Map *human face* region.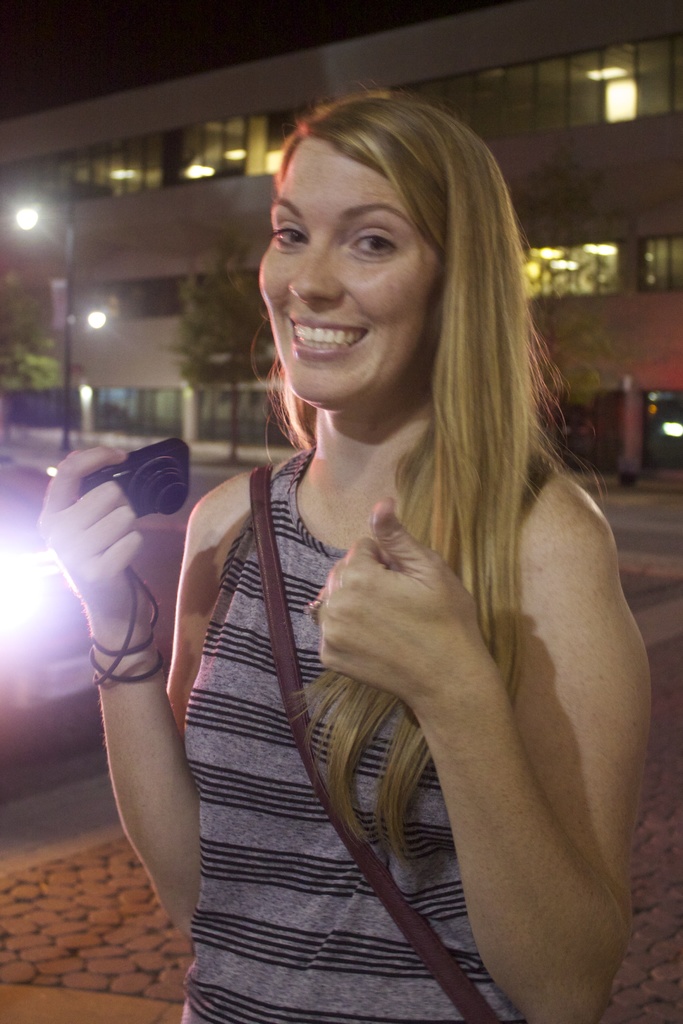
Mapped to 251 143 441 403.
